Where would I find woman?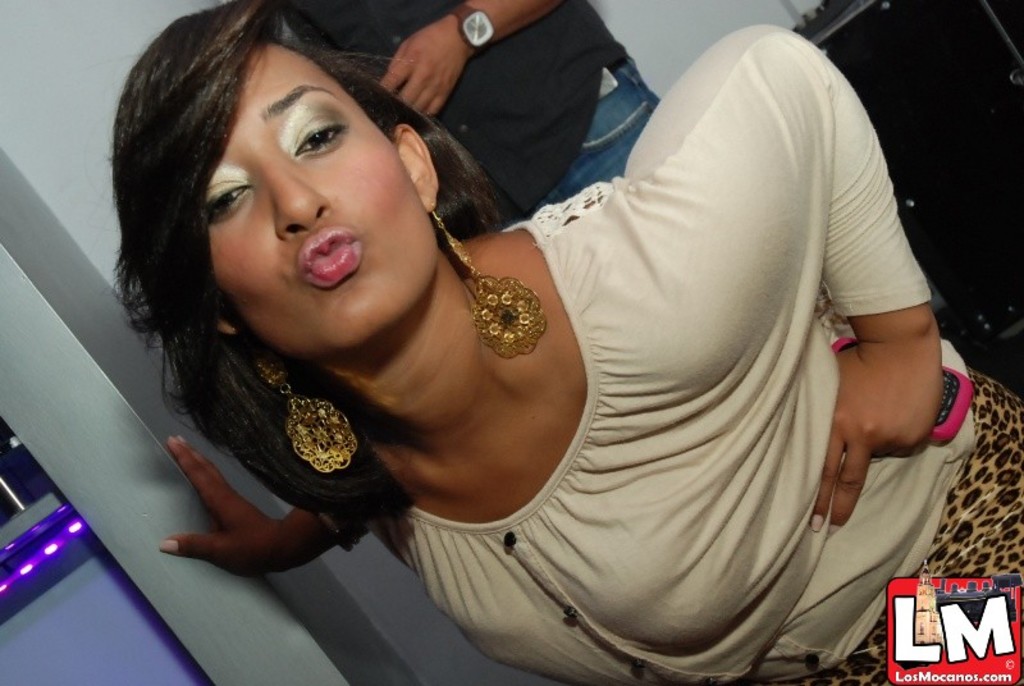
At <box>90,0,946,678</box>.
